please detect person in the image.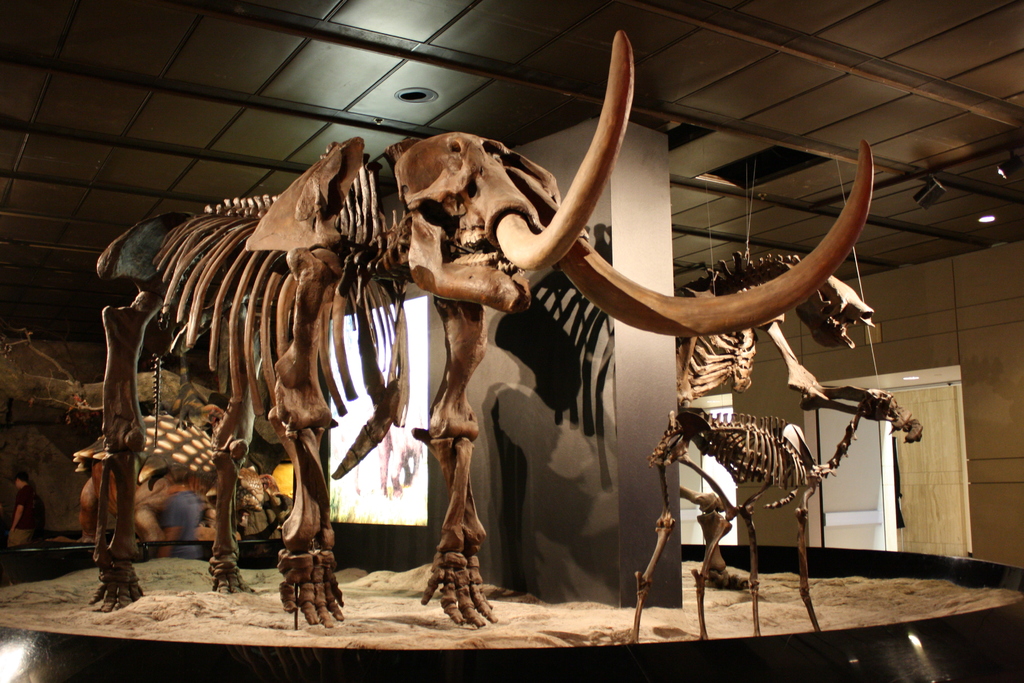
left=6, top=466, right=45, bottom=545.
